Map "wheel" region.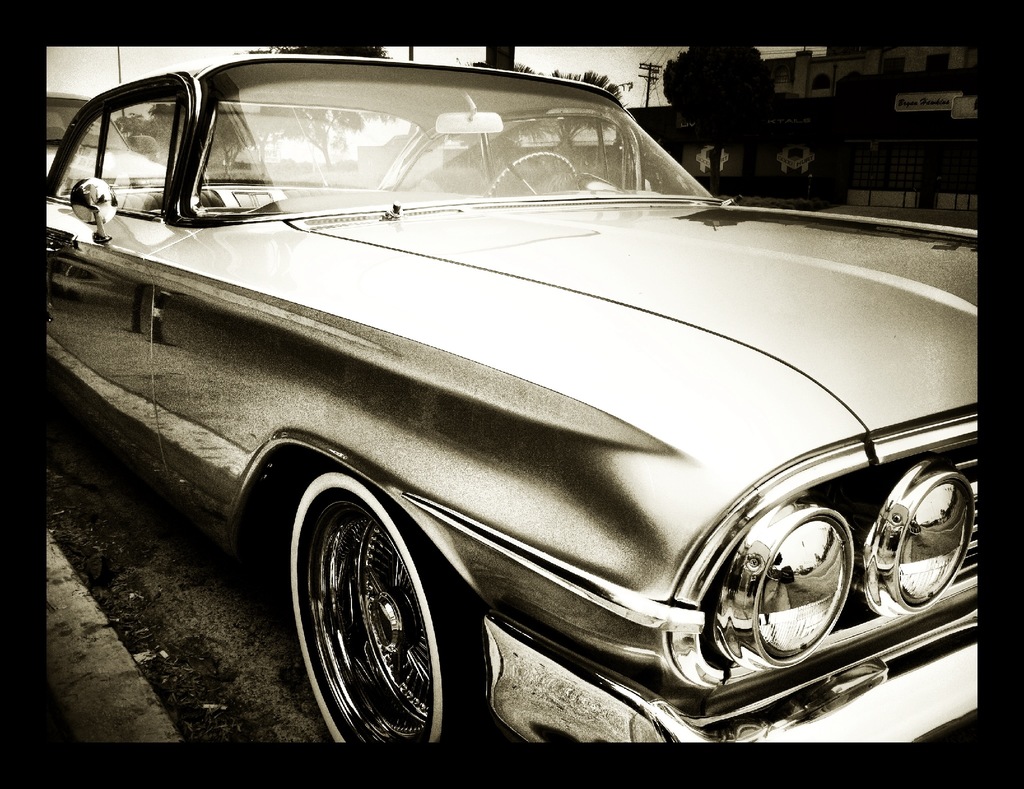
Mapped to box(477, 150, 579, 197).
